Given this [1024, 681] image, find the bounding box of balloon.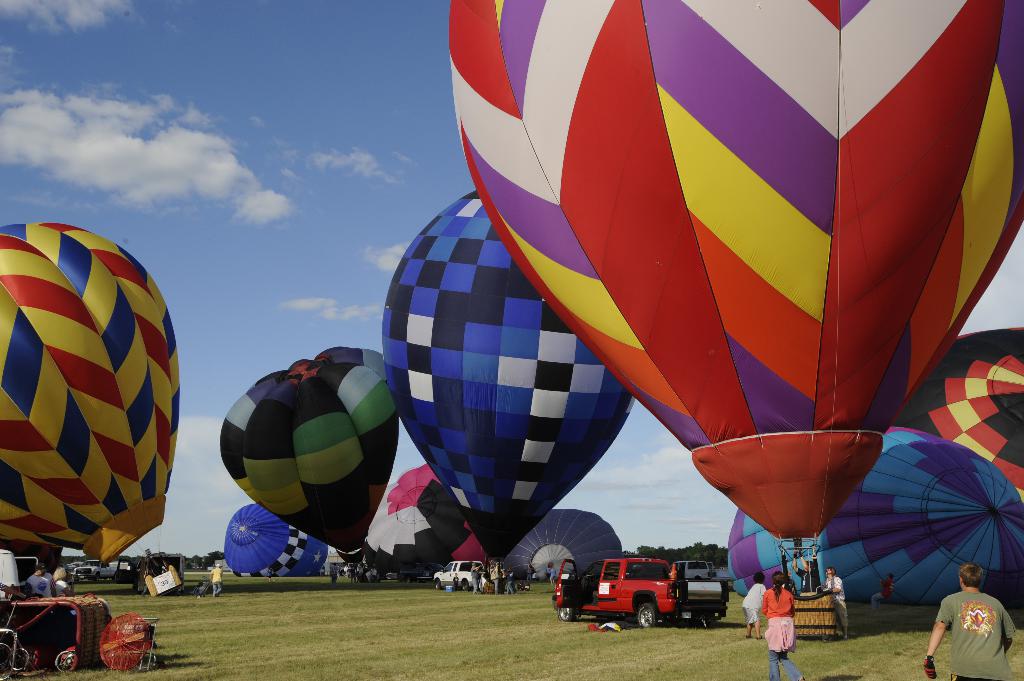
<region>883, 326, 1023, 497</region>.
